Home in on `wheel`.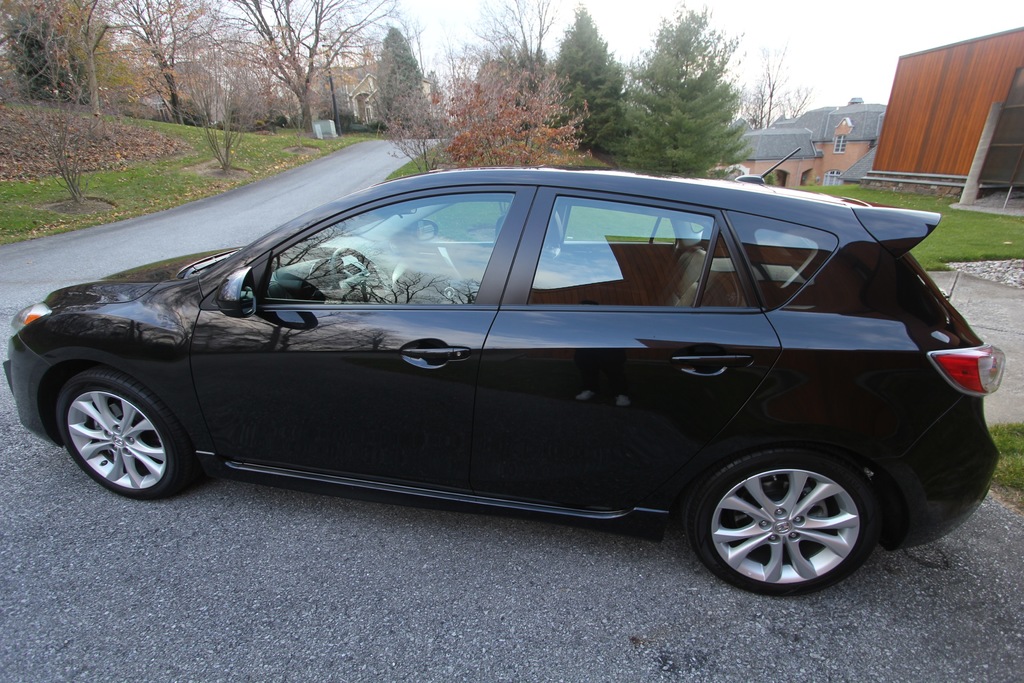
Homed in at [x1=50, y1=363, x2=182, y2=495].
